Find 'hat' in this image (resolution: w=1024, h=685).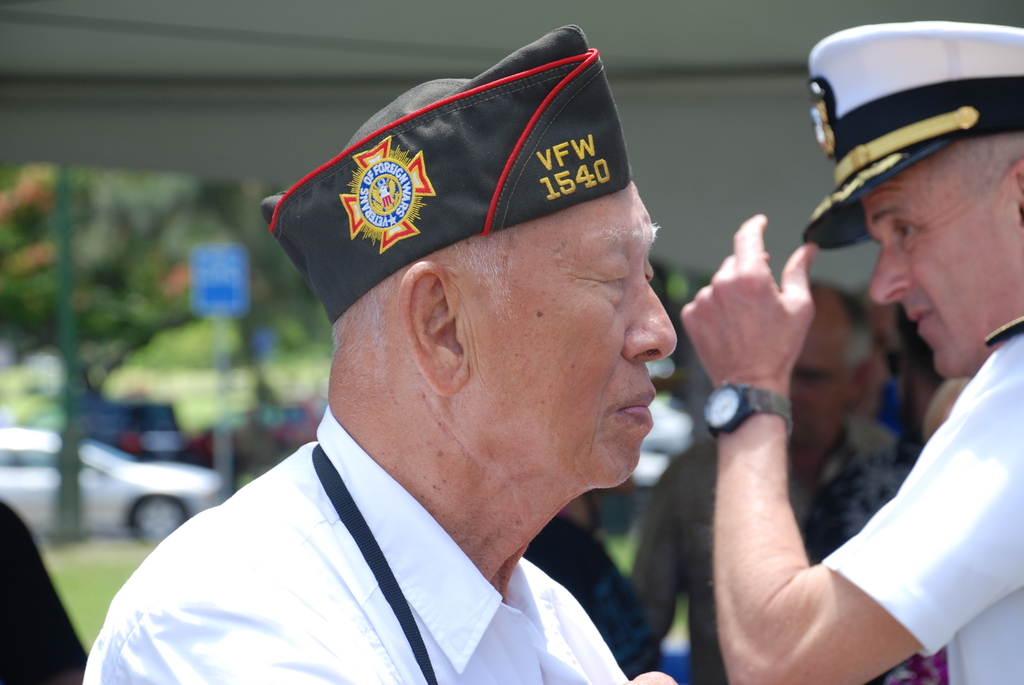
798:17:1023:248.
